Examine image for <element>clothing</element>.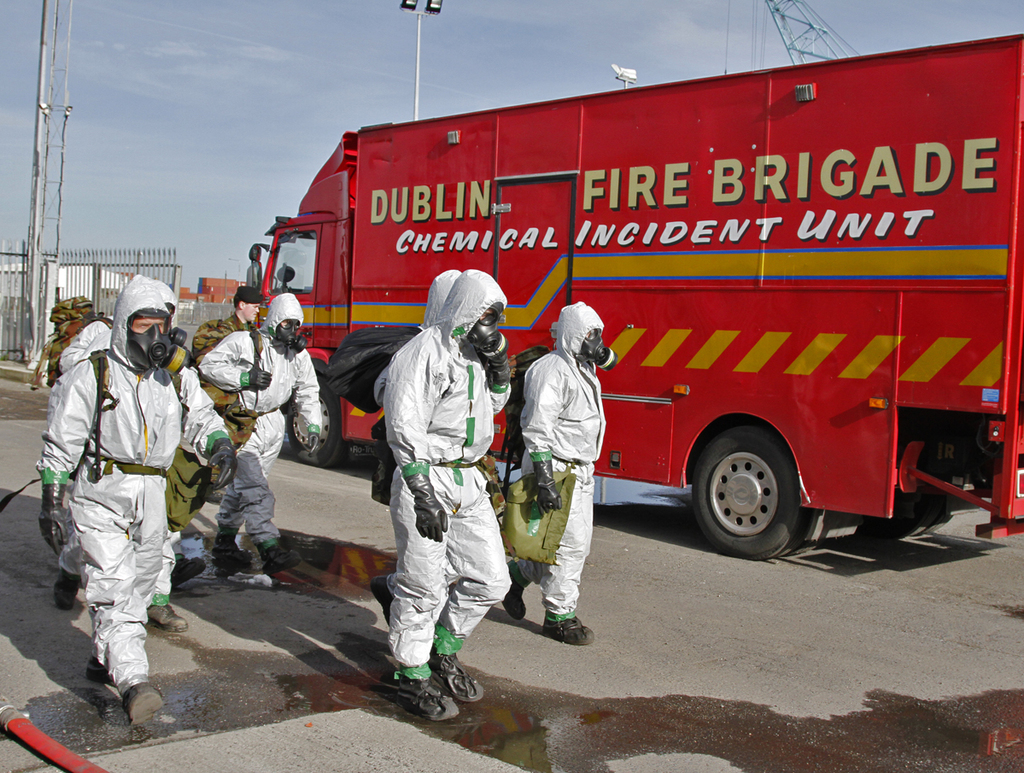
Examination result: [515, 303, 604, 621].
